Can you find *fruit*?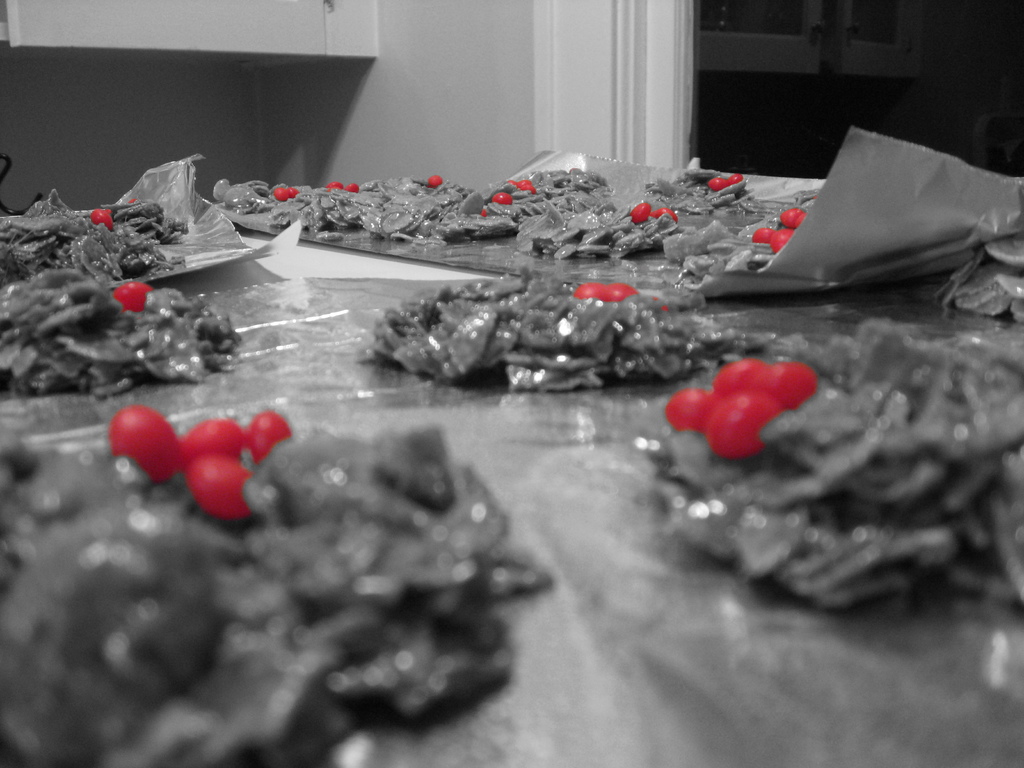
Yes, bounding box: 113 281 154 311.
